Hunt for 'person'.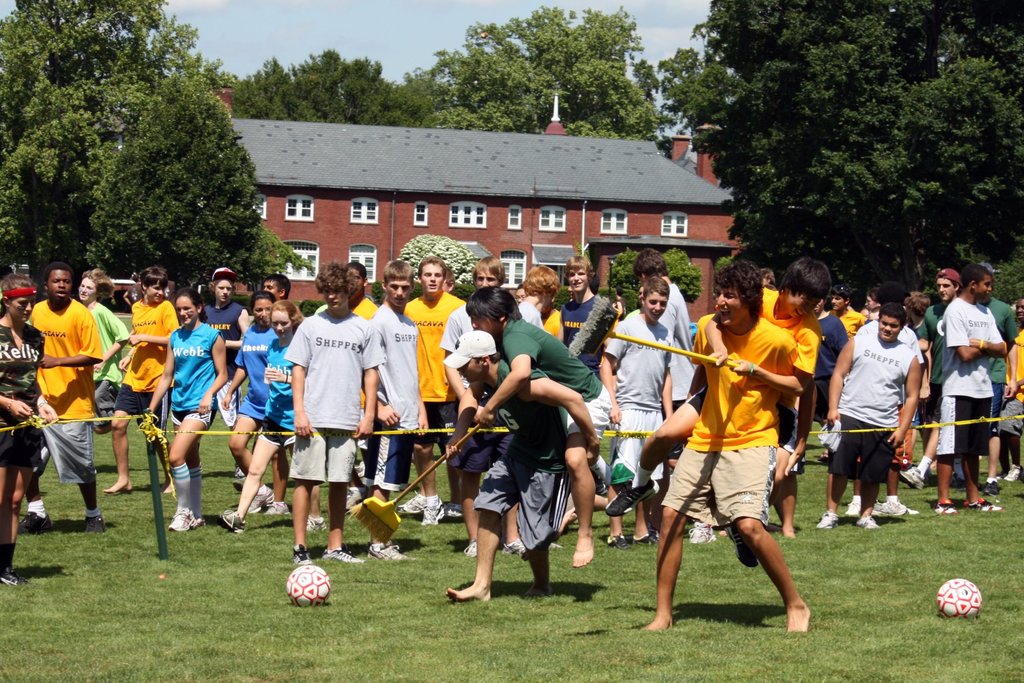
Hunted down at [278, 263, 387, 566].
